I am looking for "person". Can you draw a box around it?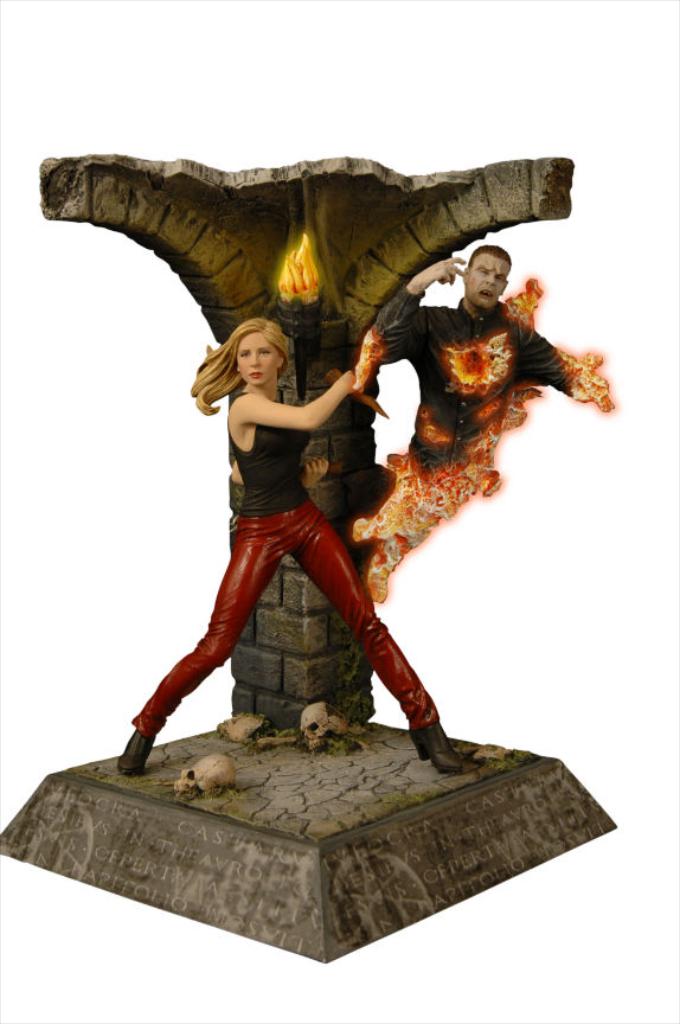
Sure, the bounding box is {"x1": 378, "y1": 244, "x2": 578, "y2": 481}.
